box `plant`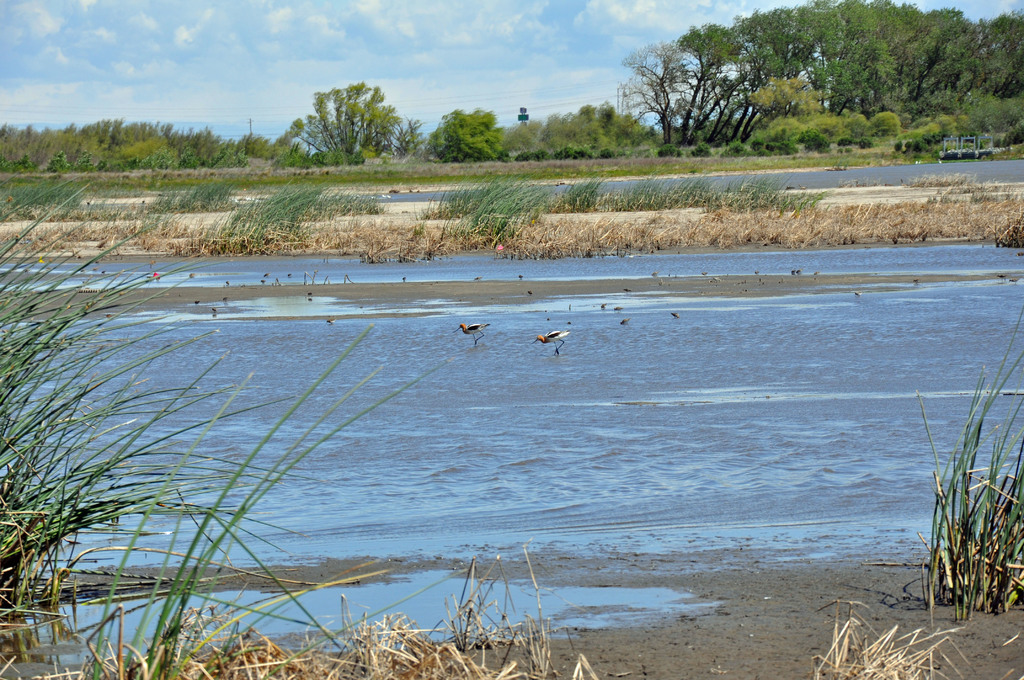
bbox=(301, 184, 379, 241)
